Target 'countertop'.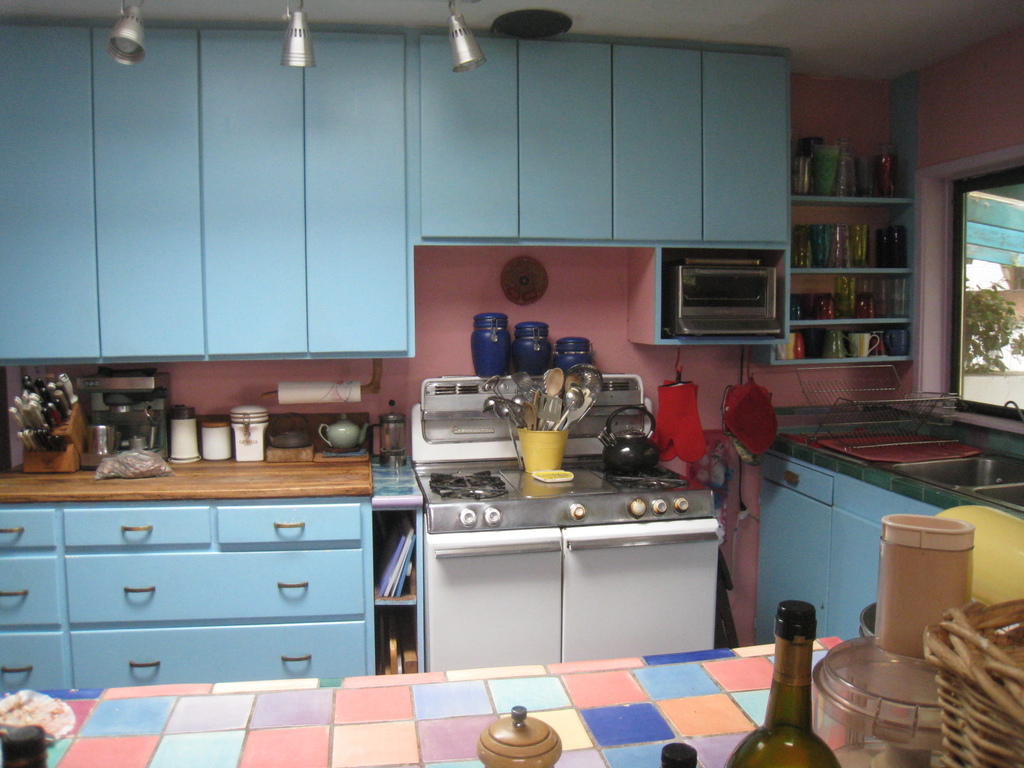
Target region: <box>0,406,426,695</box>.
